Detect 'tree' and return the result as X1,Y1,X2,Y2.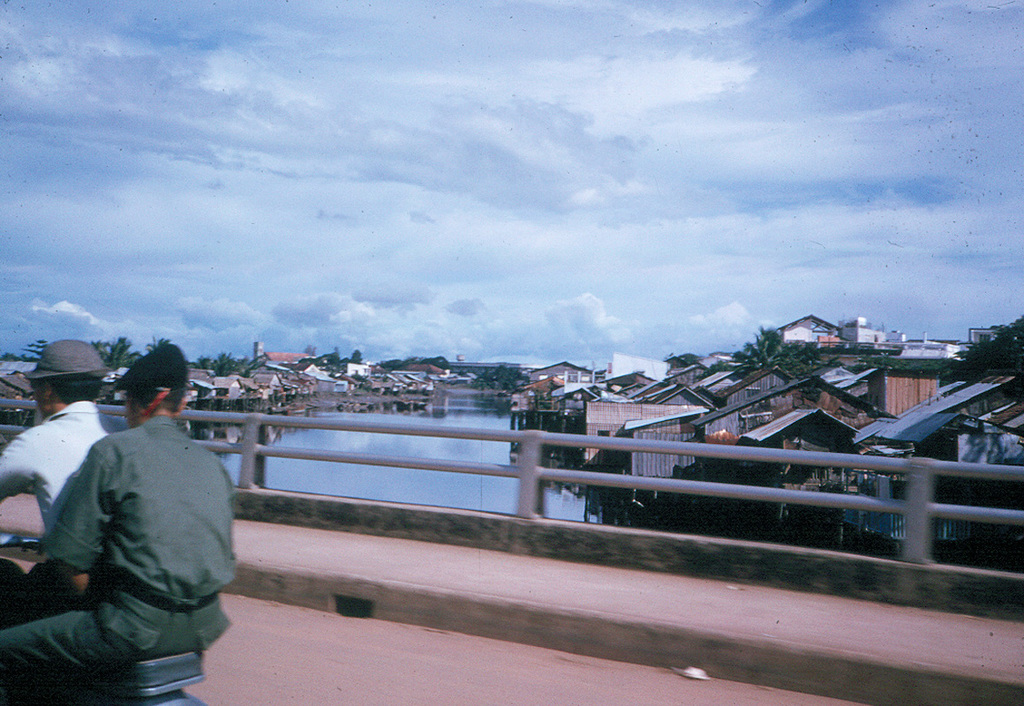
90,337,136,371.
